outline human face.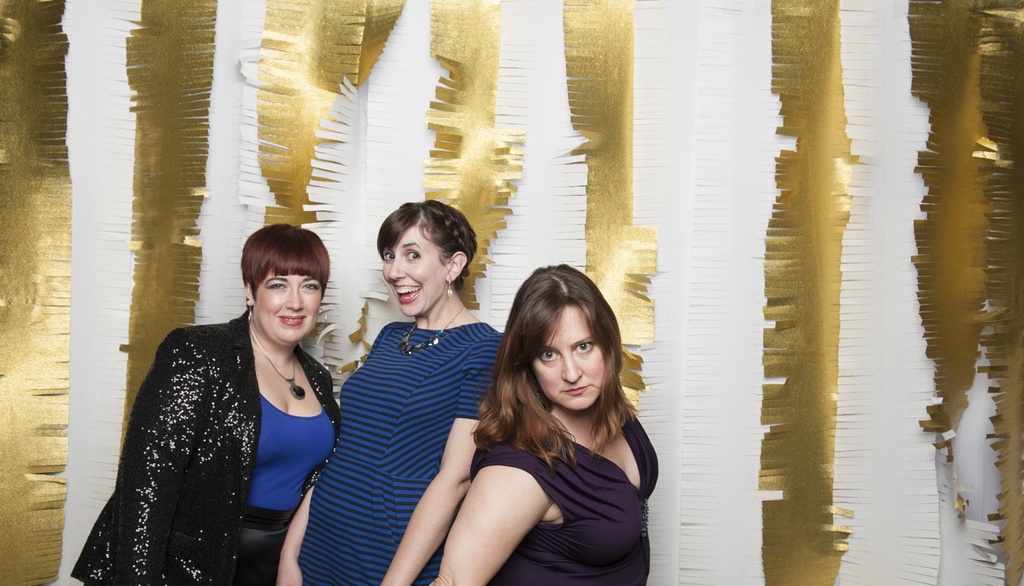
Outline: 255, 267, 328, 337.
